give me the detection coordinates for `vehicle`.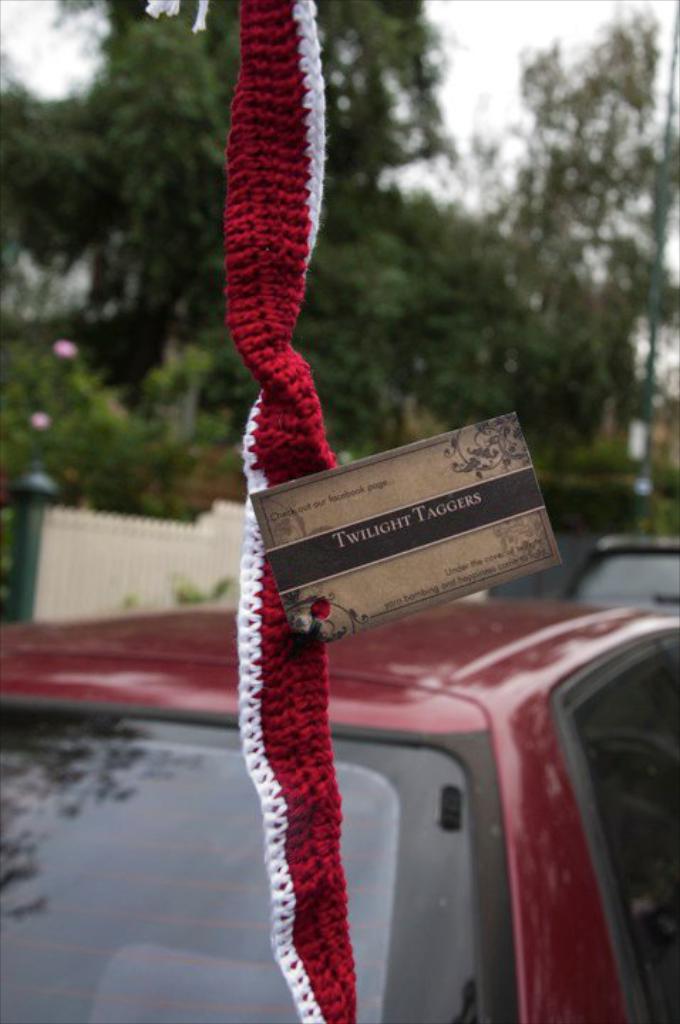
[left=563, top=535, right=679, bottom=614].
